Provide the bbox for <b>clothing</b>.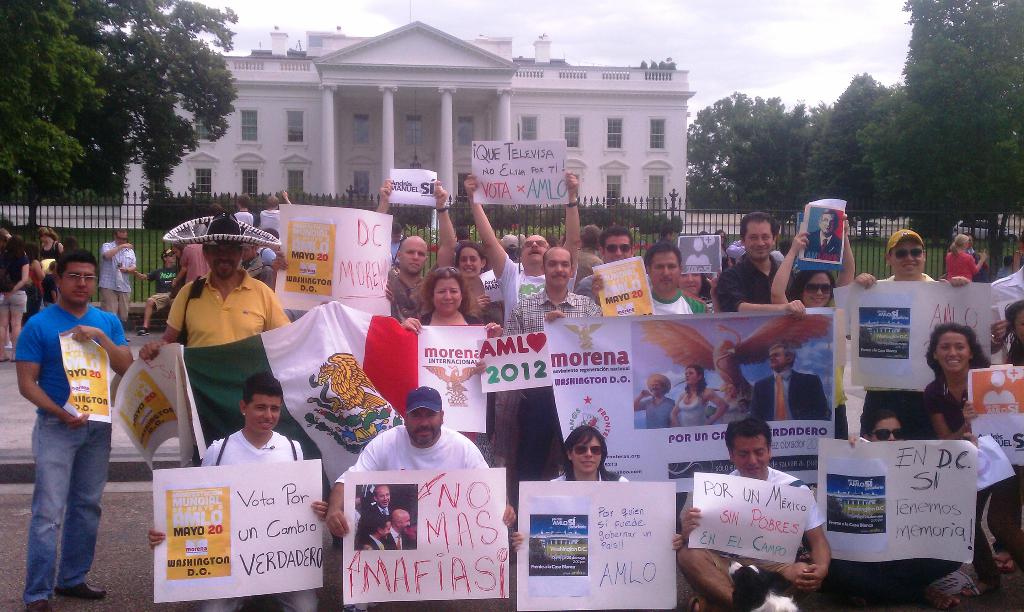
(385,526,411,550).
